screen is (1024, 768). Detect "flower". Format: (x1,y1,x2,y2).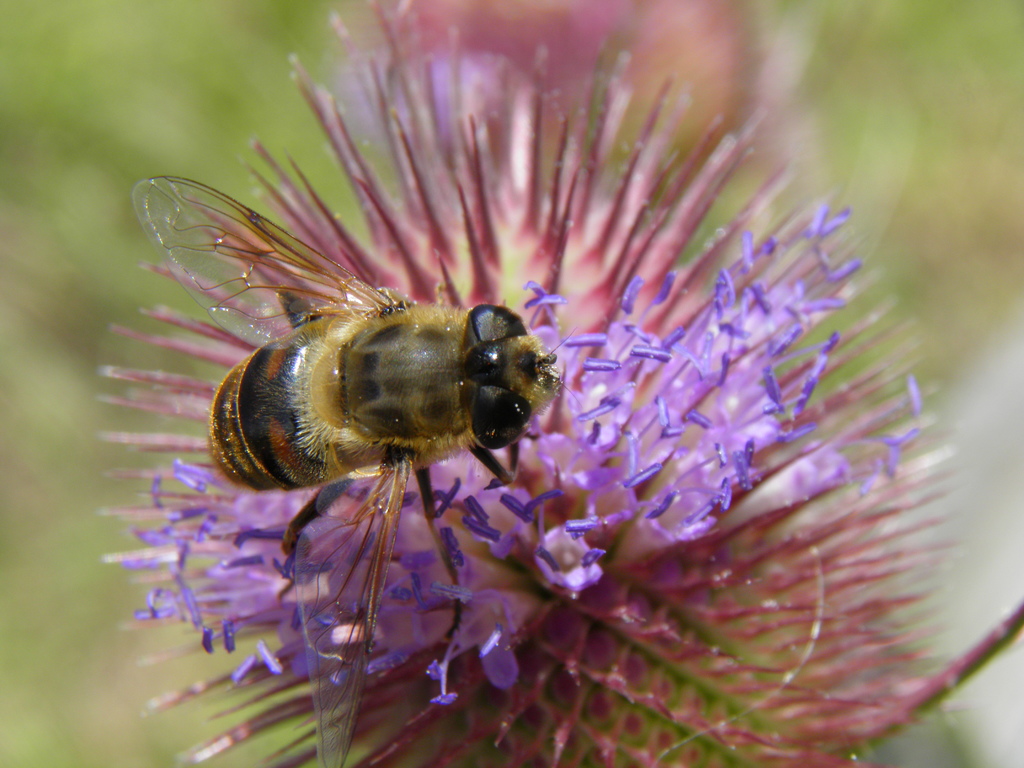
(0,0,1023,767).
